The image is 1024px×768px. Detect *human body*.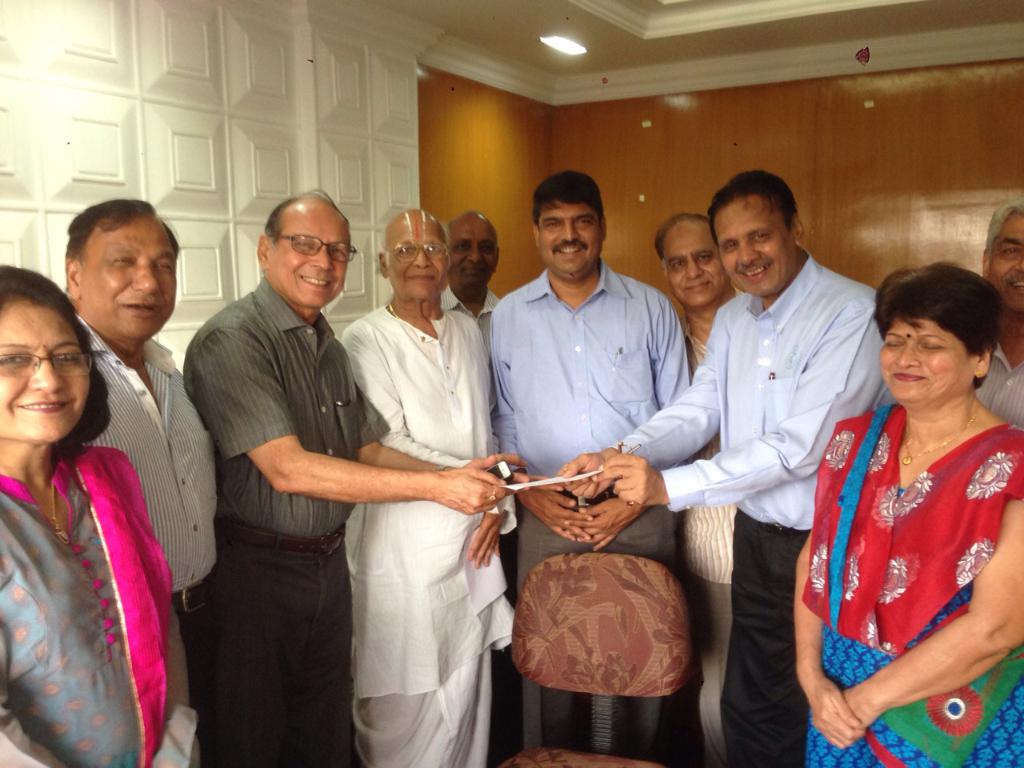
Detection: bbox=(182, 276, 530, 767).
